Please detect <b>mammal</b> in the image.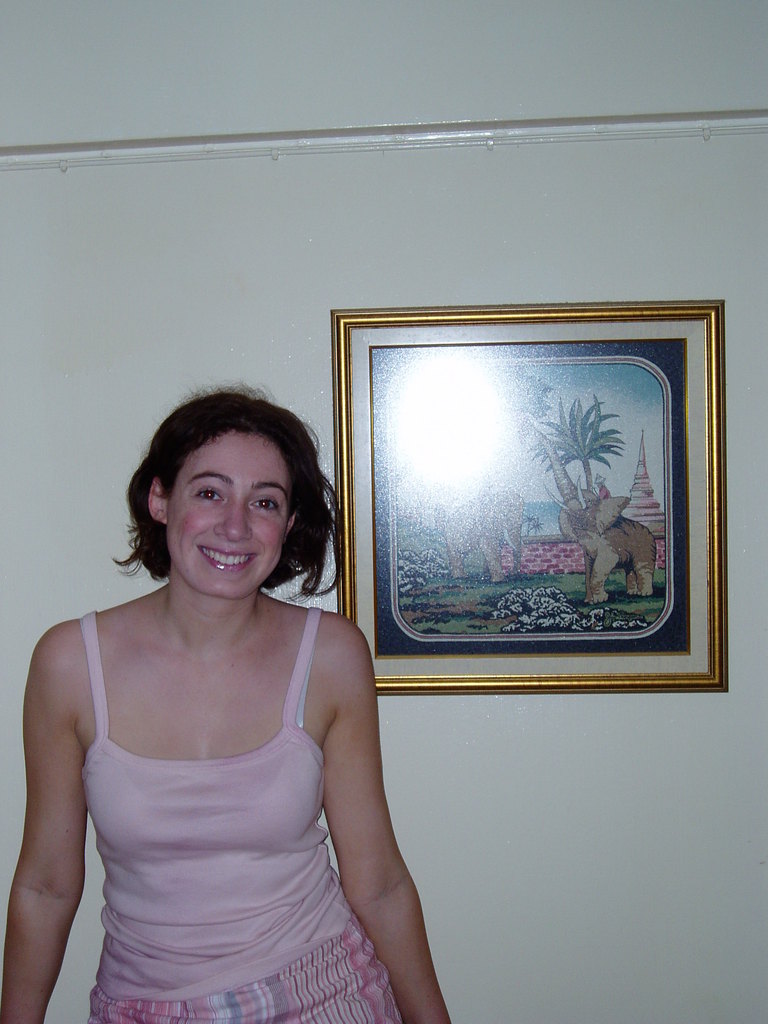
<box>12,376,465,1010</box>.
